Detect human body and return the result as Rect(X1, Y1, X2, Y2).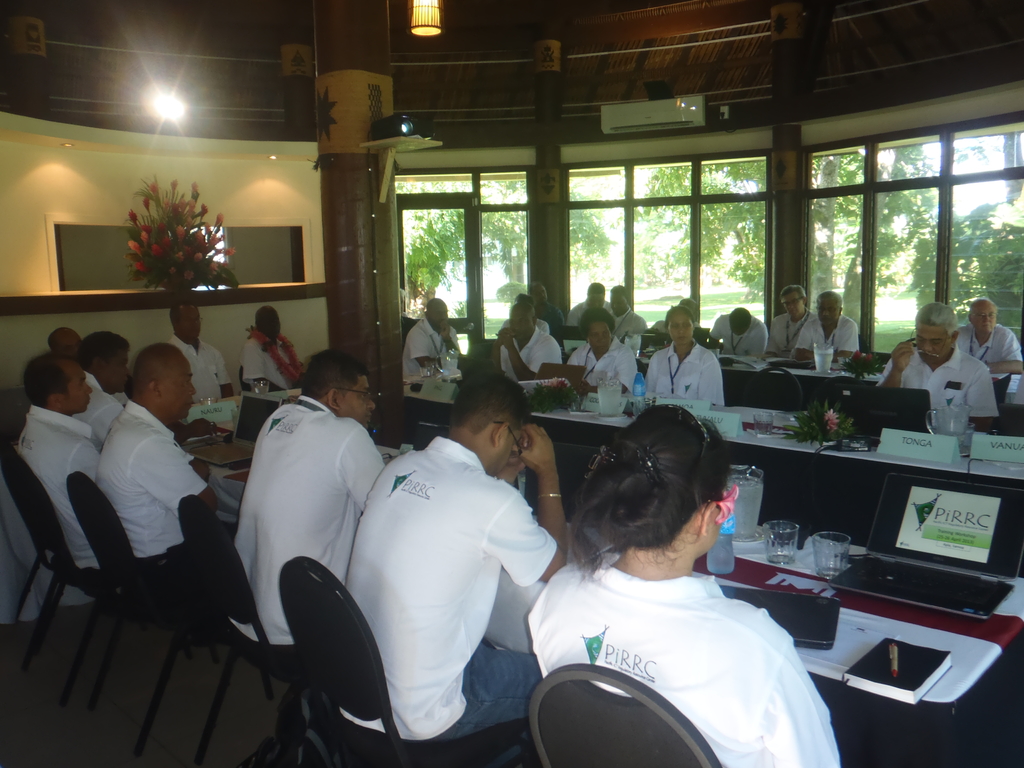
Rect(250, 307, 305, 397).
